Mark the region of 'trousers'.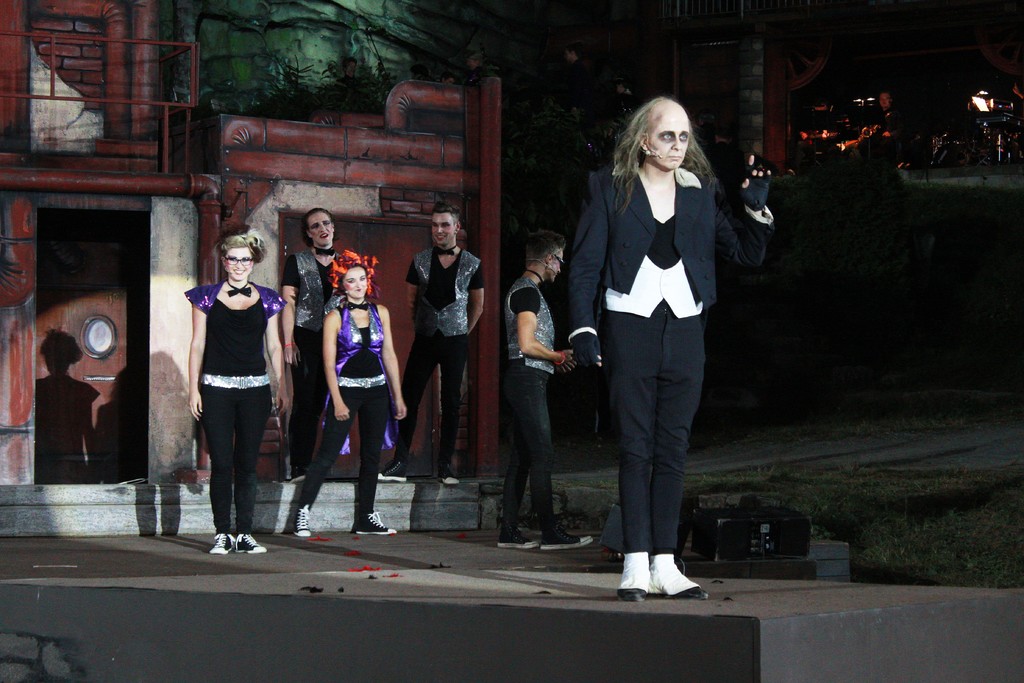
Region: box(300, 383, 387, 516).
